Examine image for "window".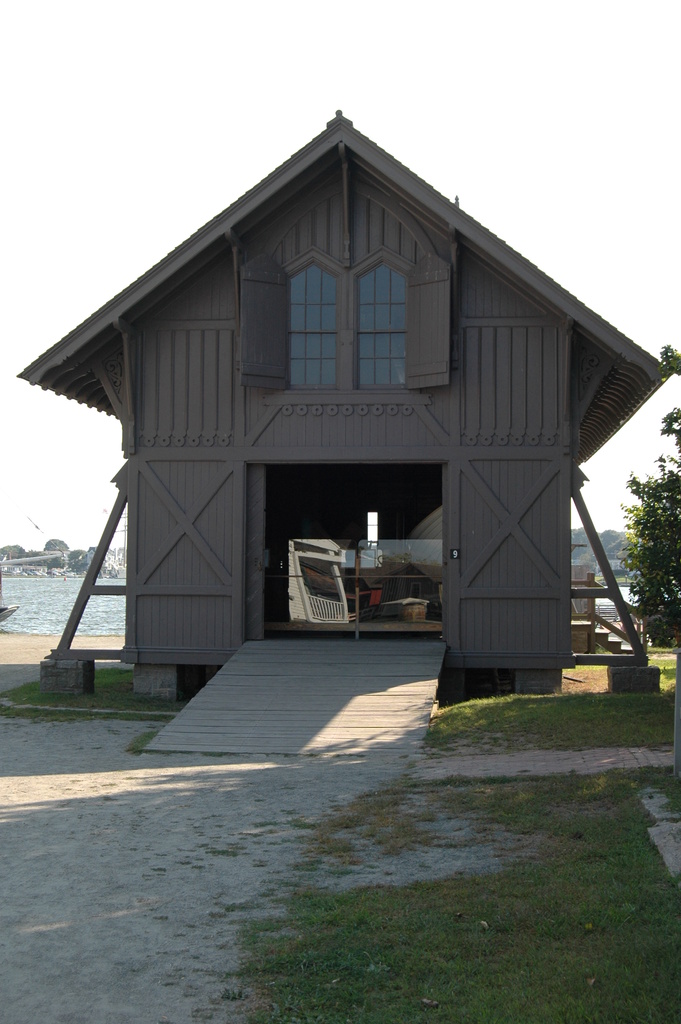
Examination result: detection(275, 248, 445, 394).
